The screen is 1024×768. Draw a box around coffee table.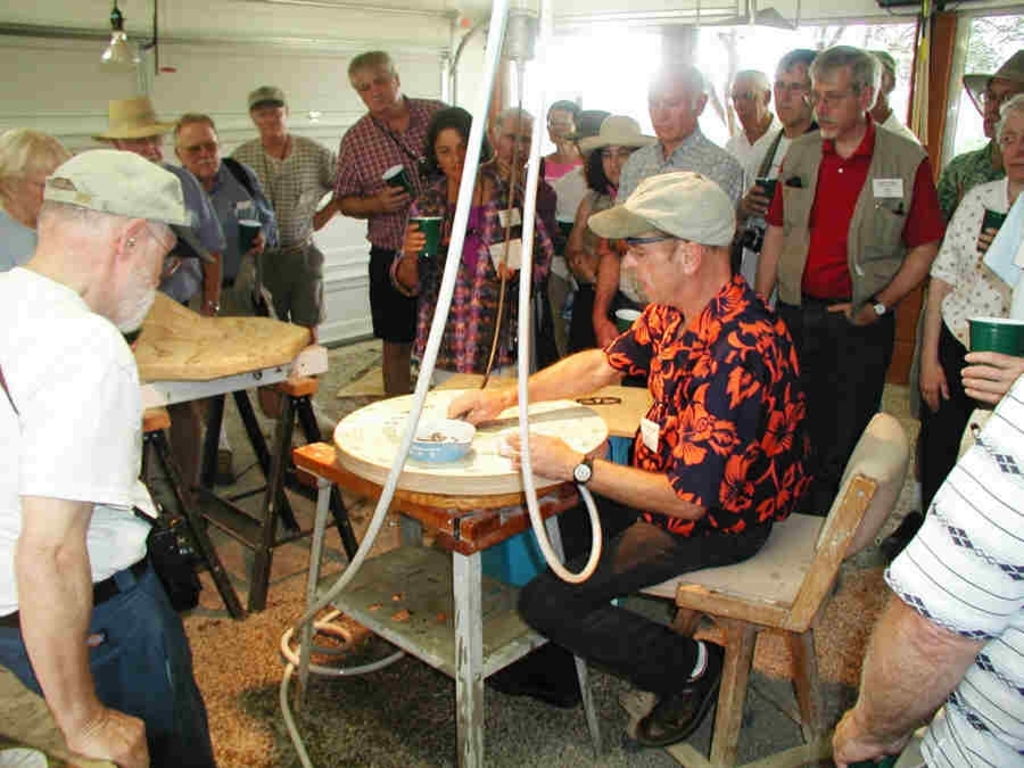
BBox(113, 312, 324, 626).
